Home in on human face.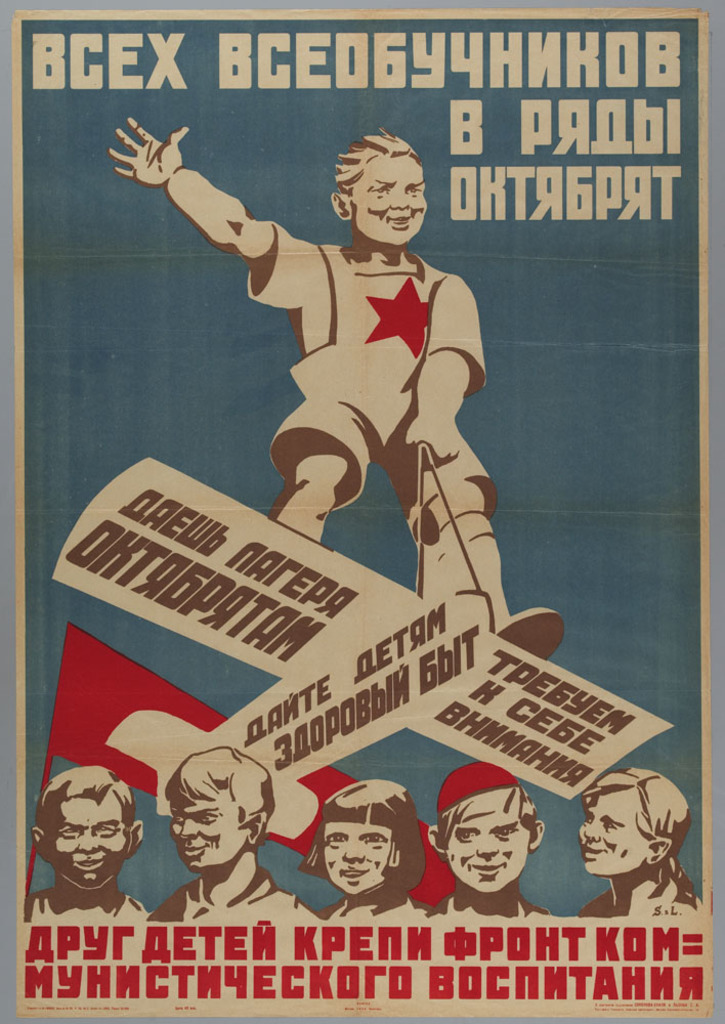
Homed in at 323/820/397/891.
